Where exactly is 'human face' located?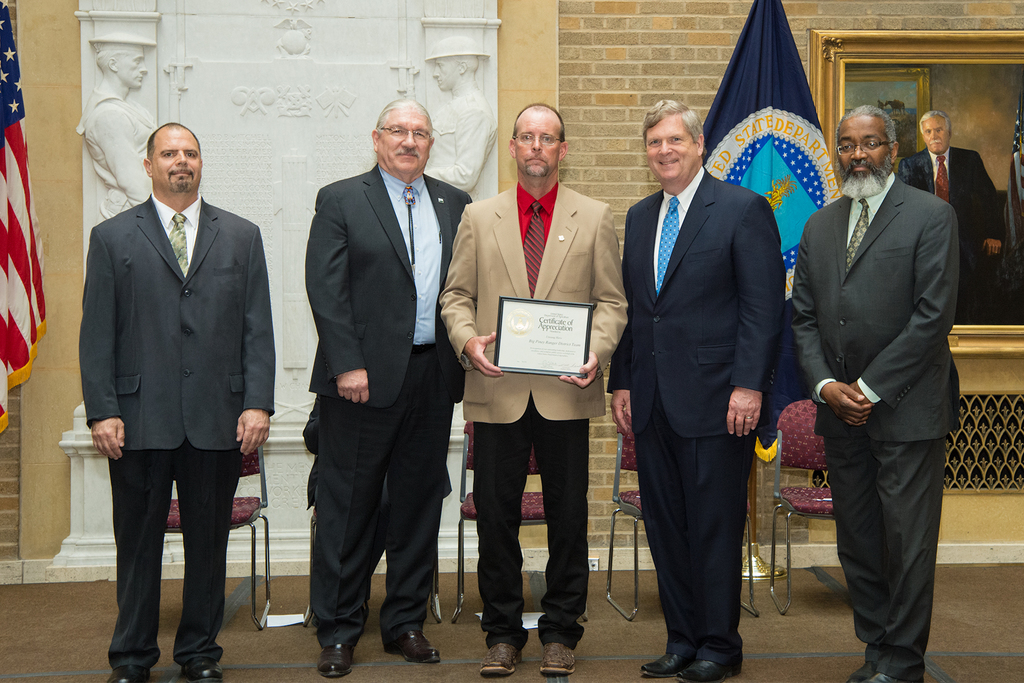
Its bounding box is box(150, 135, 204, 192).
